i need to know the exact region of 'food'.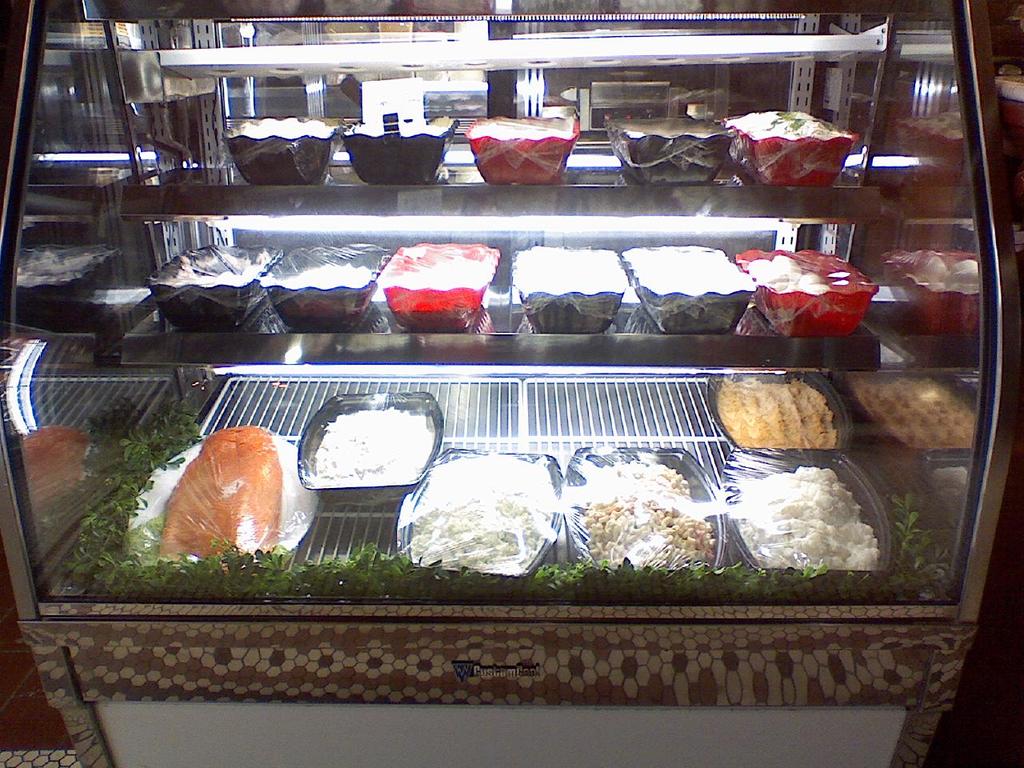
Region: (617, 242, 749, 293).
